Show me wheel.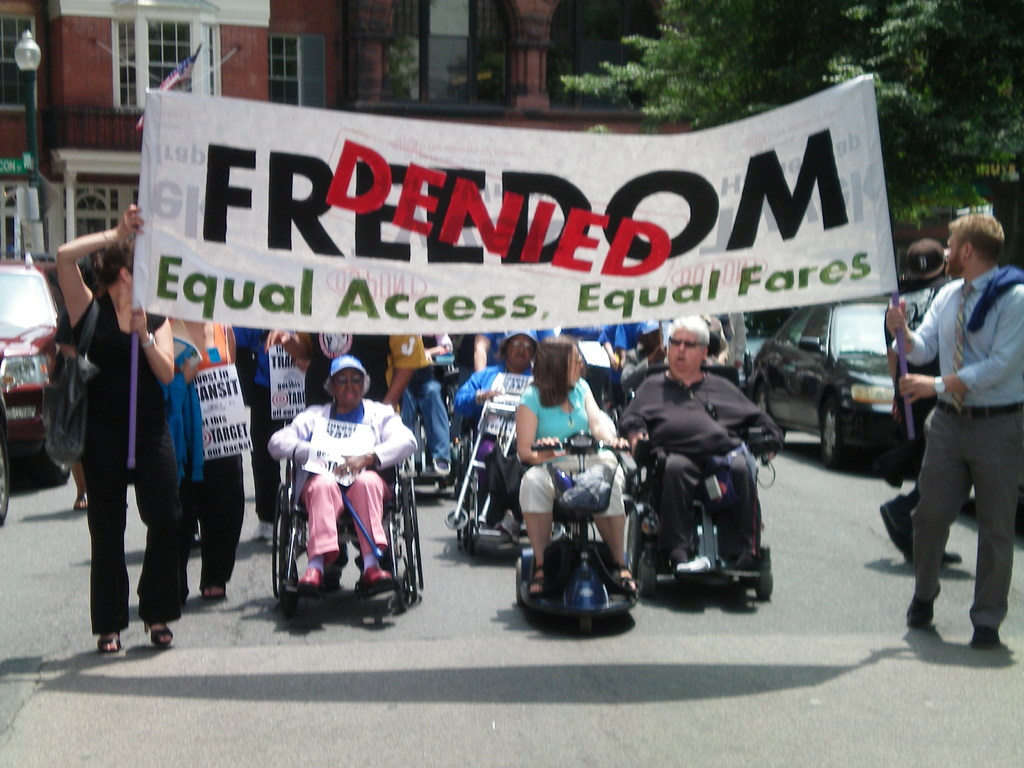
wheel is here: (left=515, top=559, right=525, bottom=605).
